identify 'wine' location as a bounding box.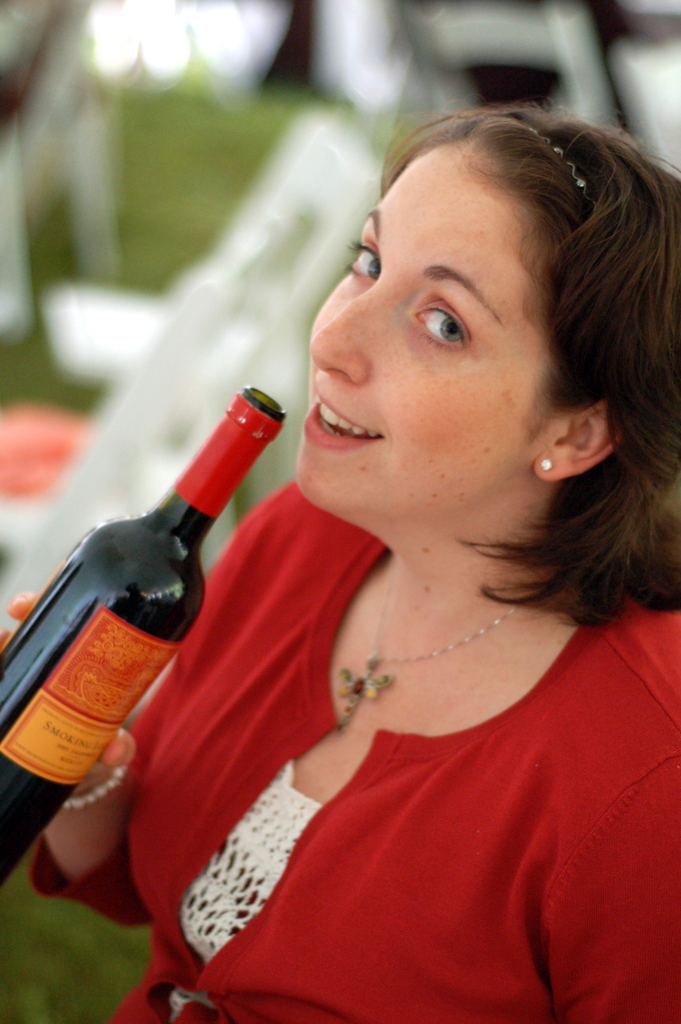
(0,377,250,885).
